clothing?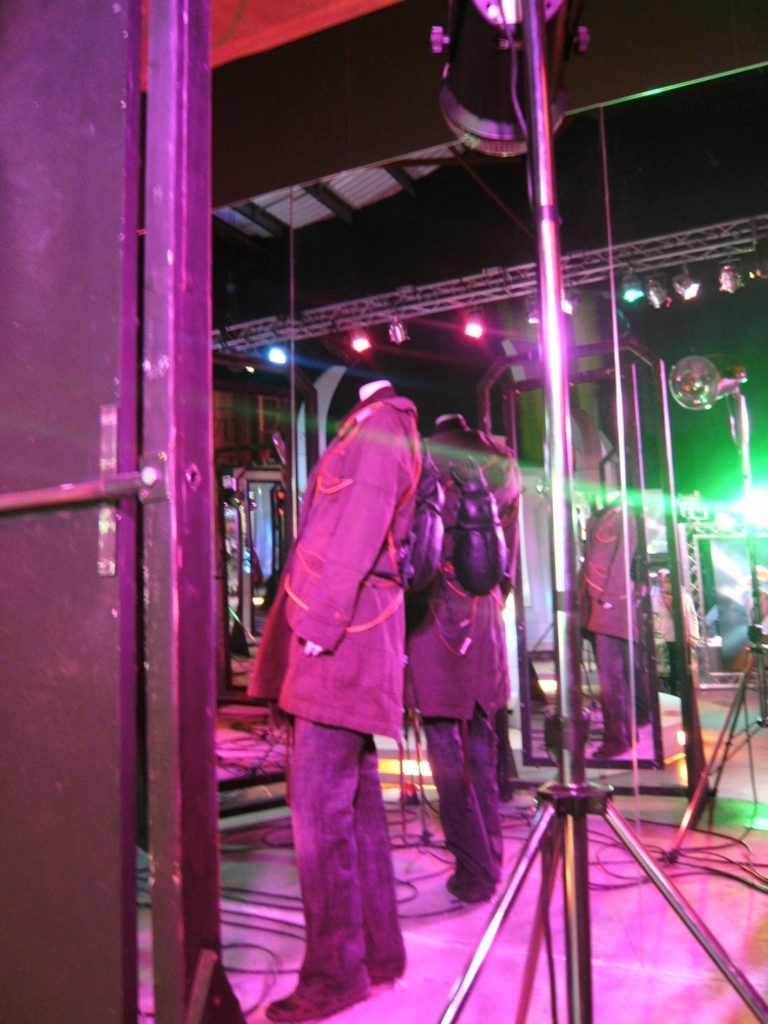
l=637, t=553, r=647, b=725
